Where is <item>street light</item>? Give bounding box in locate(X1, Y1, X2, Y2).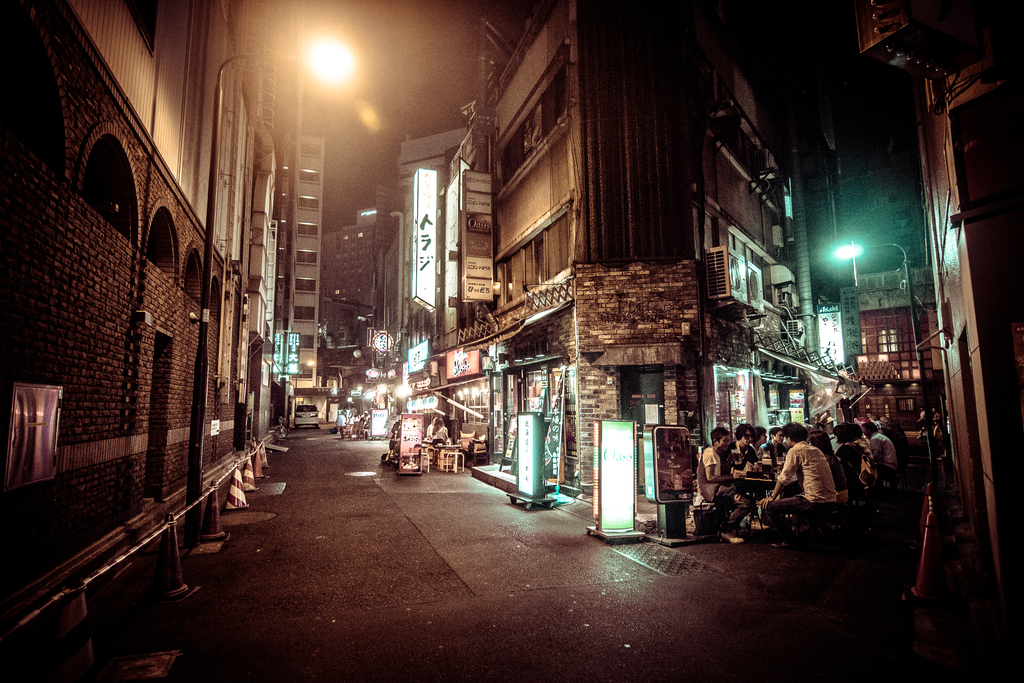
locate(186, 10, 363, 552).
